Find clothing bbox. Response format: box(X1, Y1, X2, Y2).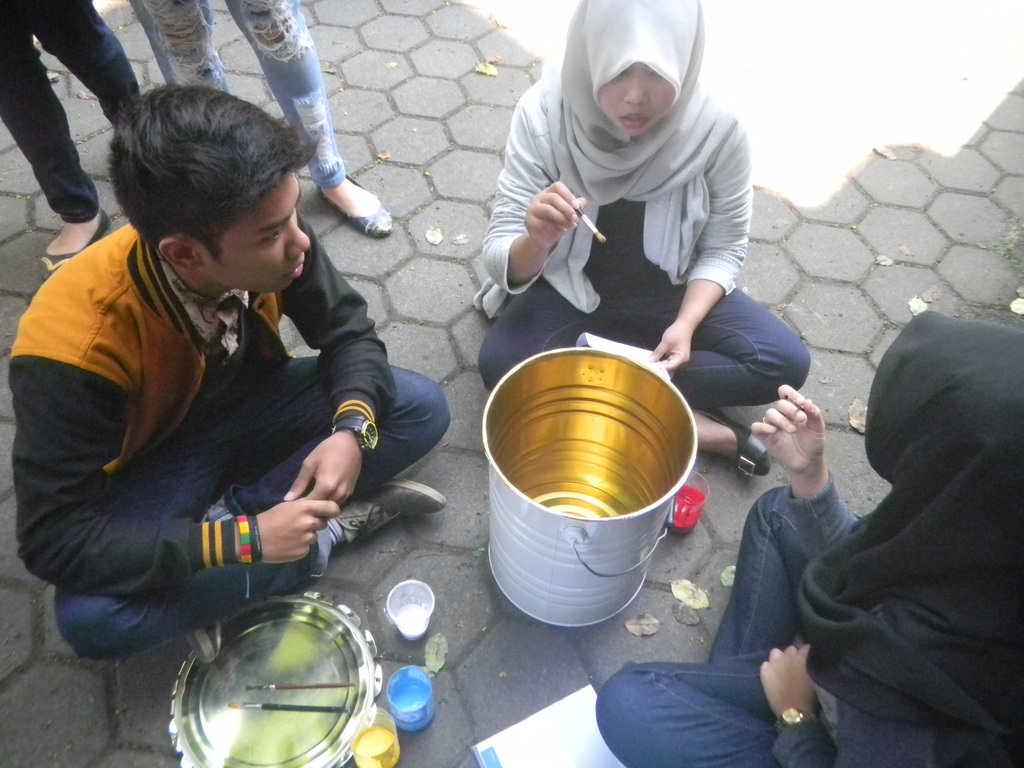
box(595, 303, 1023, 767).
